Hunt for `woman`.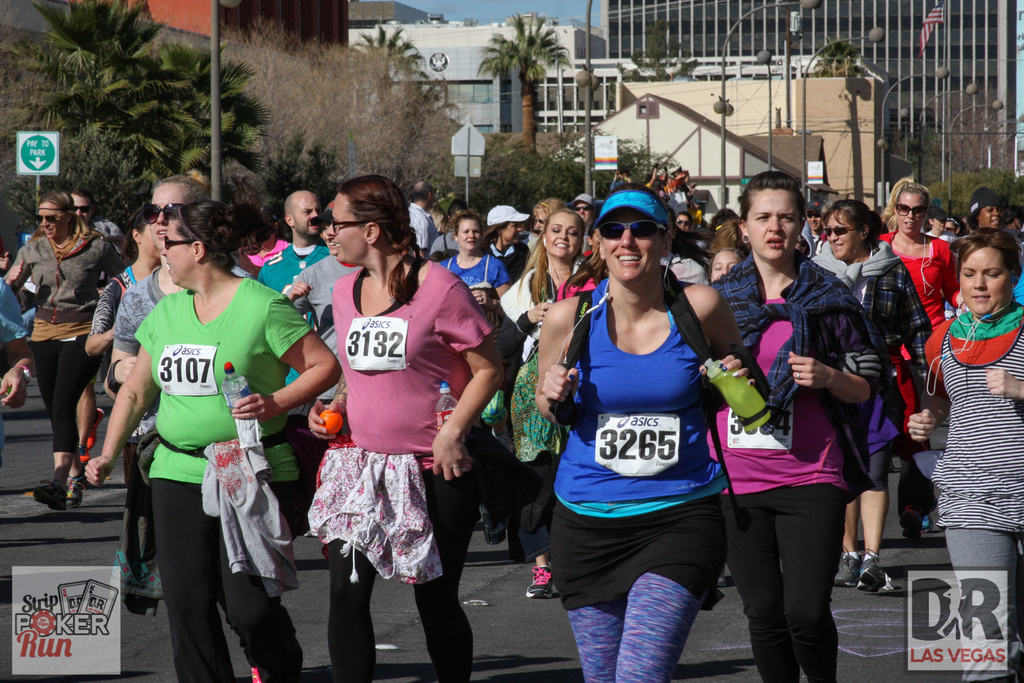
Hunted down at x1=4 y1=184 x2=125 y2=516.
